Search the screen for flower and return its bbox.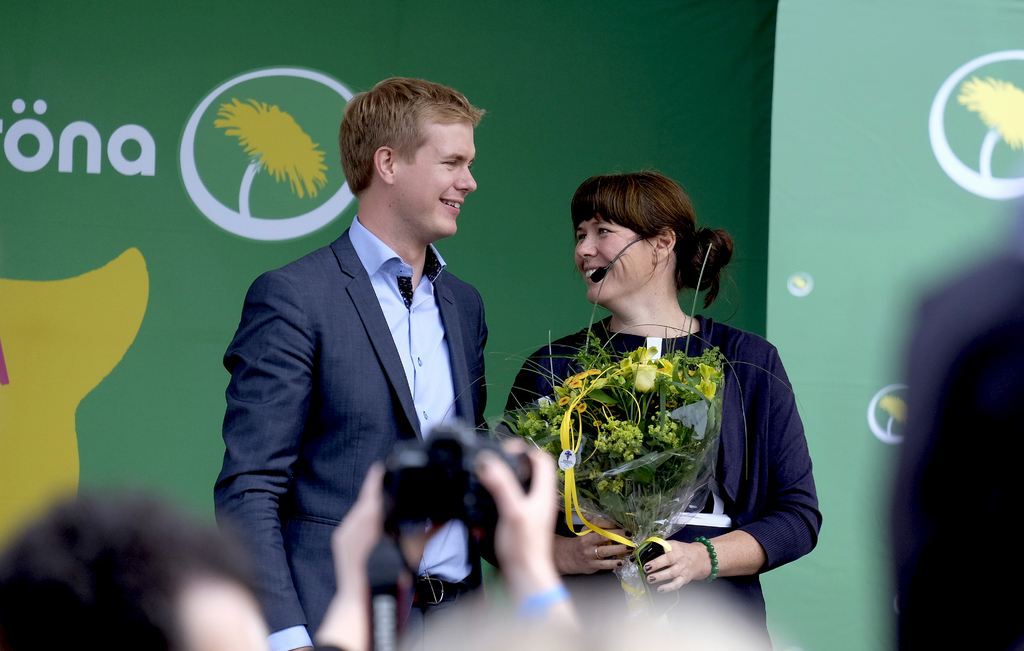
Found: BBox(955, 72, 1023, 149).
